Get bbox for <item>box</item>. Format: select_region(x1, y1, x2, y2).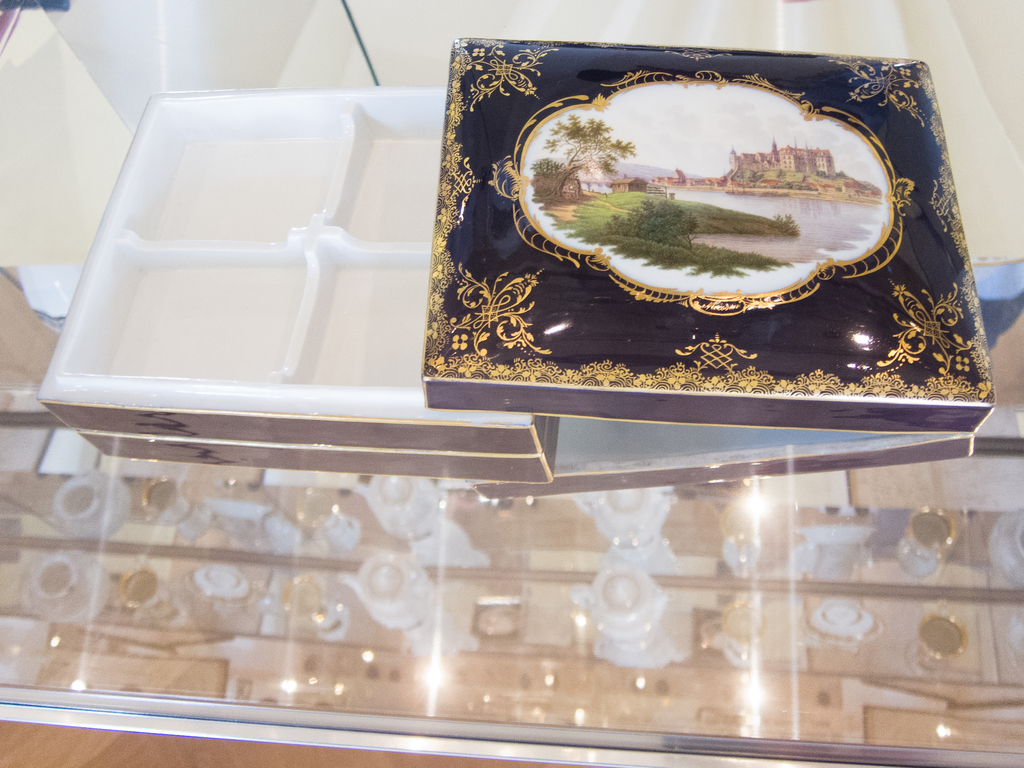
select_region(39, 90, 549, 454).
